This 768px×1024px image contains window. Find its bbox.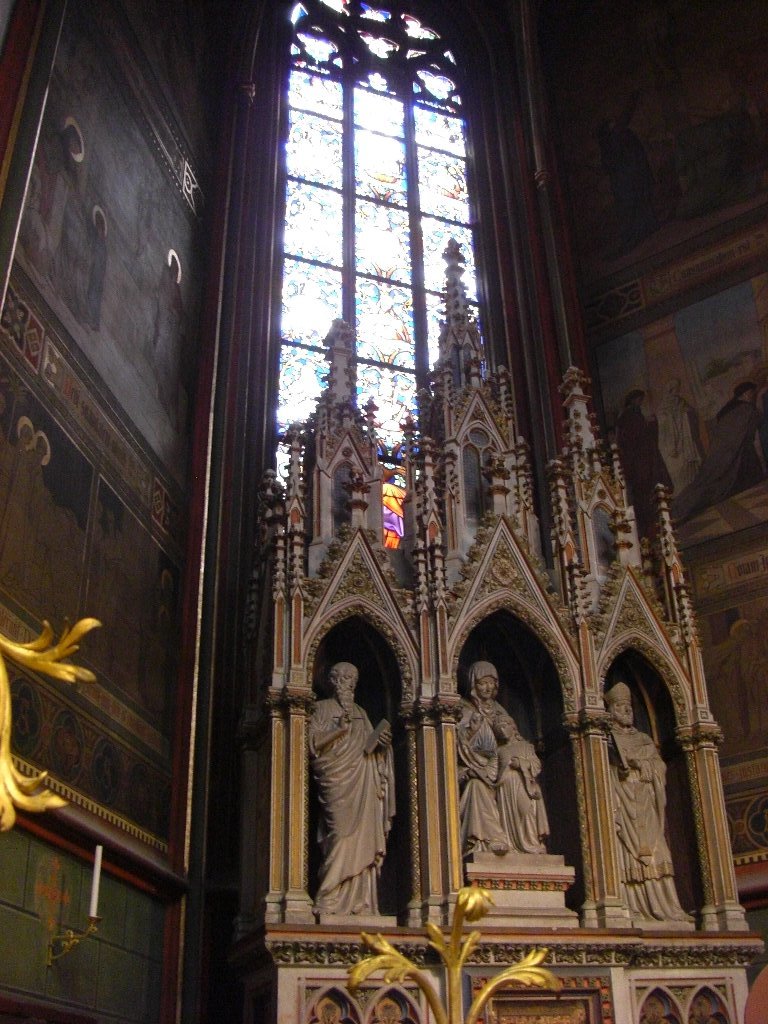
region(217, 4, 514, 512).
